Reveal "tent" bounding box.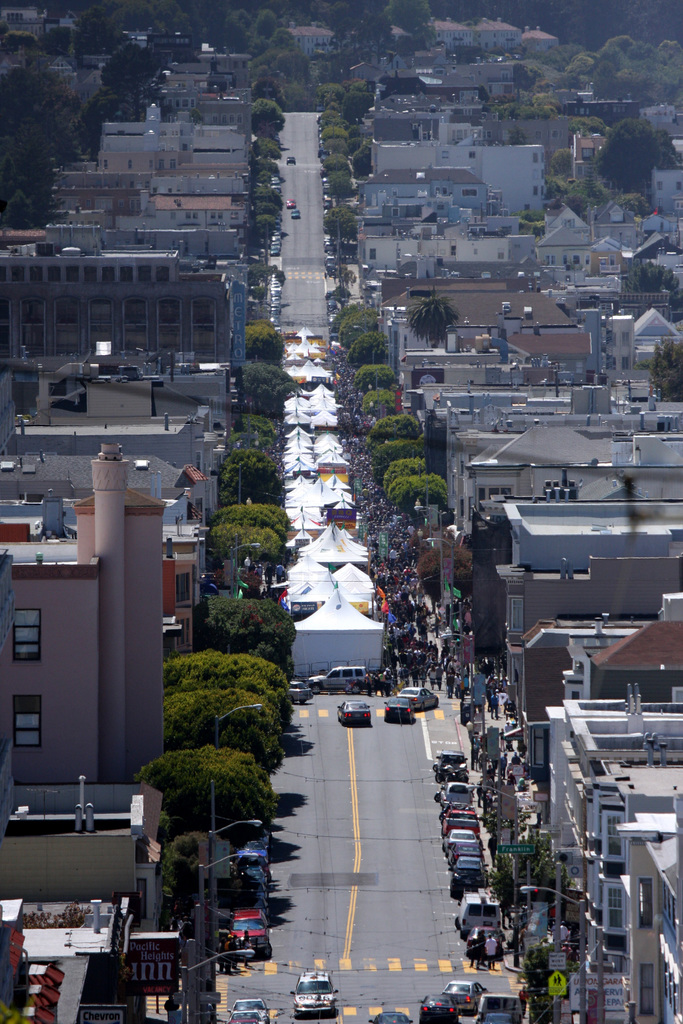
Revealed: x1=293 y1=586 x2=385 y2=684.
